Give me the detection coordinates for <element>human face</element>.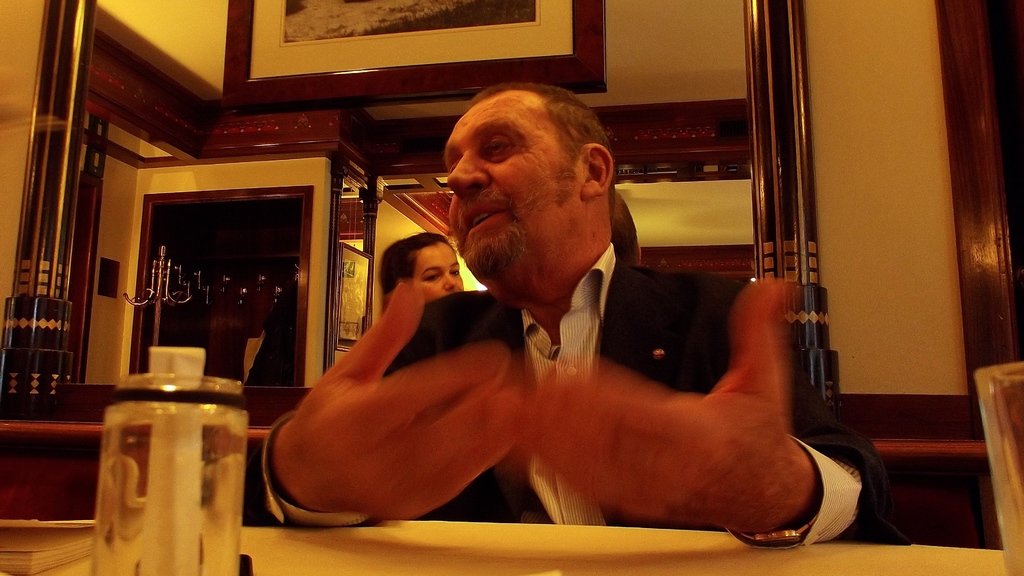
<region>414, 241, 465, 301</region>.
